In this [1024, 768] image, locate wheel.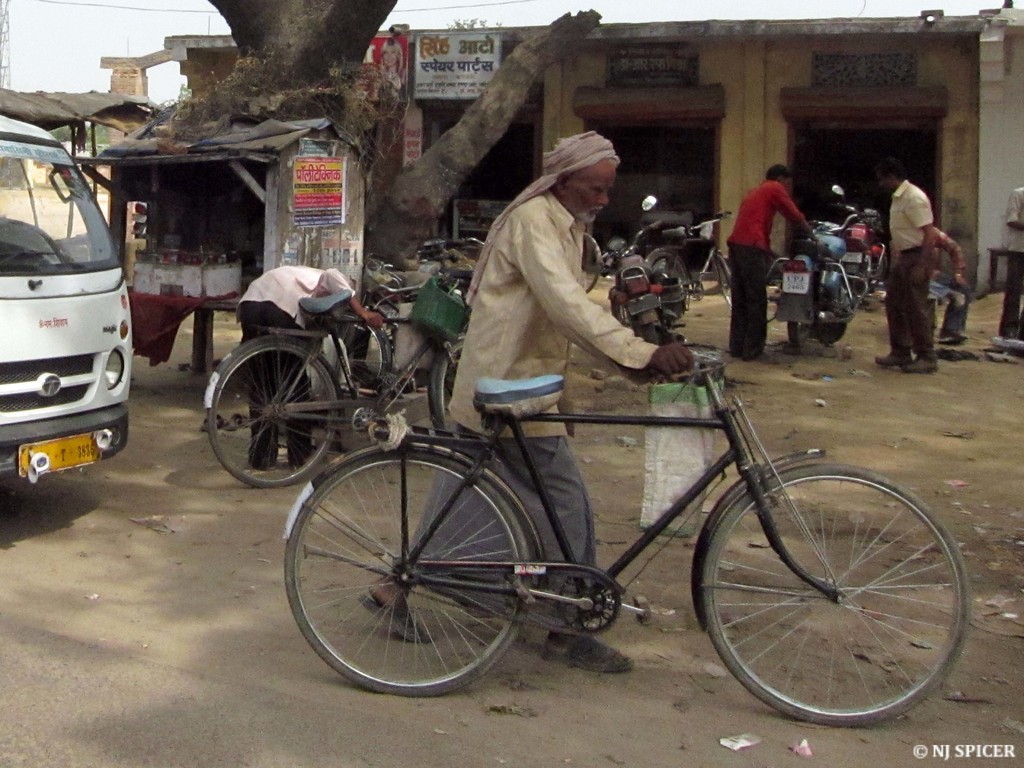
Bounding box: <box>791,294,816,344</box>.
